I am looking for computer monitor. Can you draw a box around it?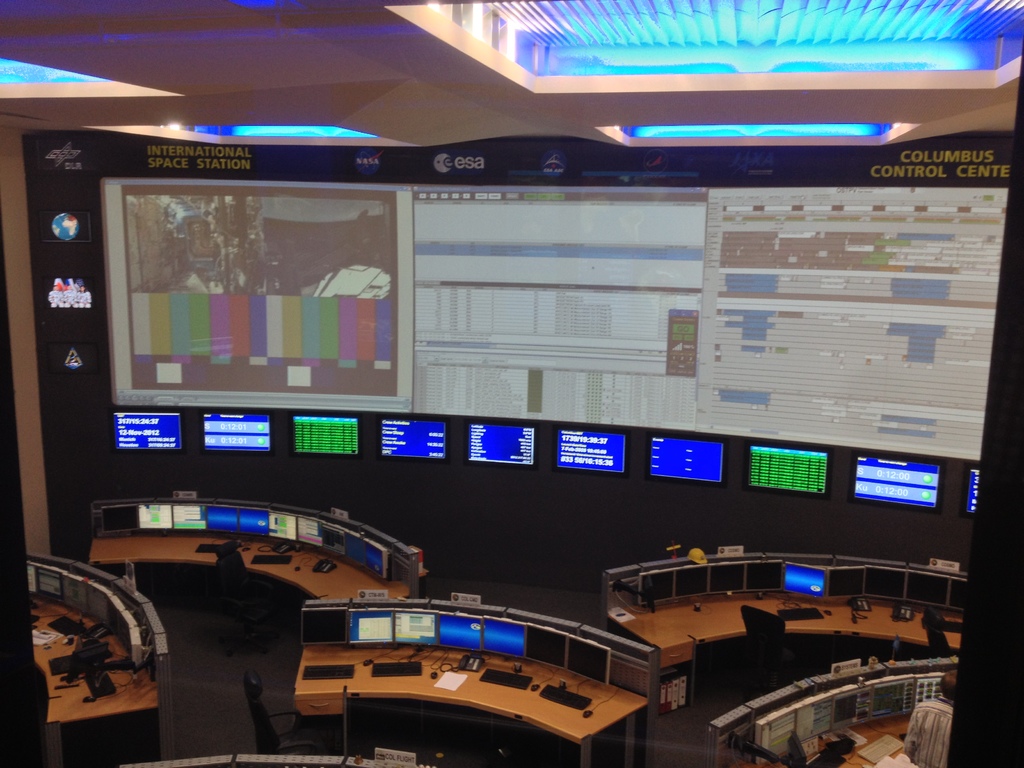
Sure, the bounding box is <bbox>351, 609, 391, 646</bbox>.
